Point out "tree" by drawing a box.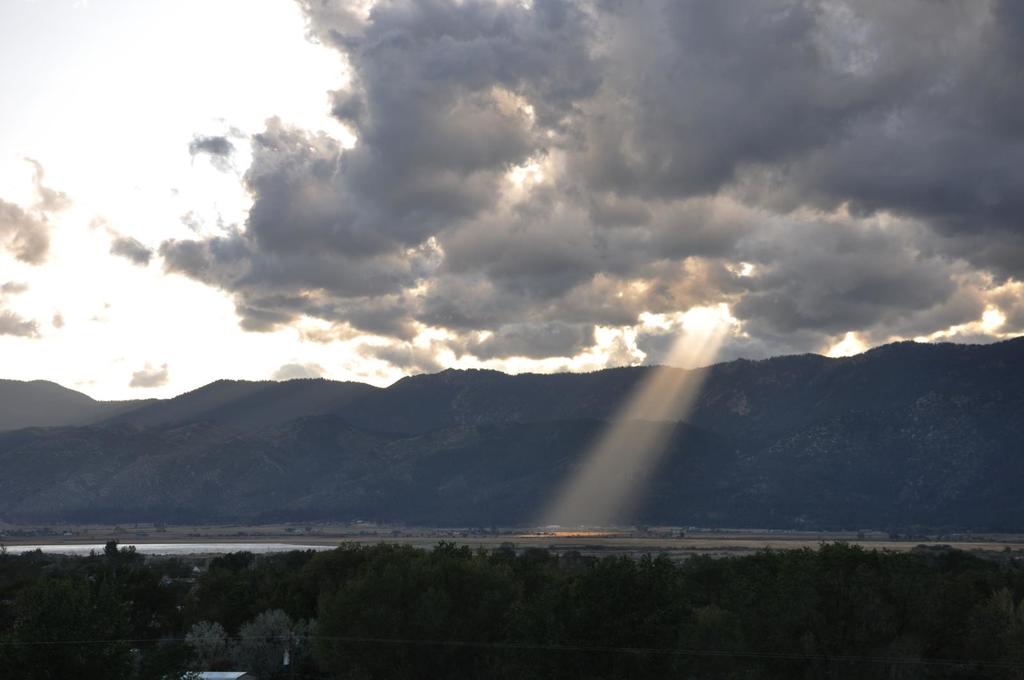
pyautogui.locateOnScreen(332, 546, 428, 579).
